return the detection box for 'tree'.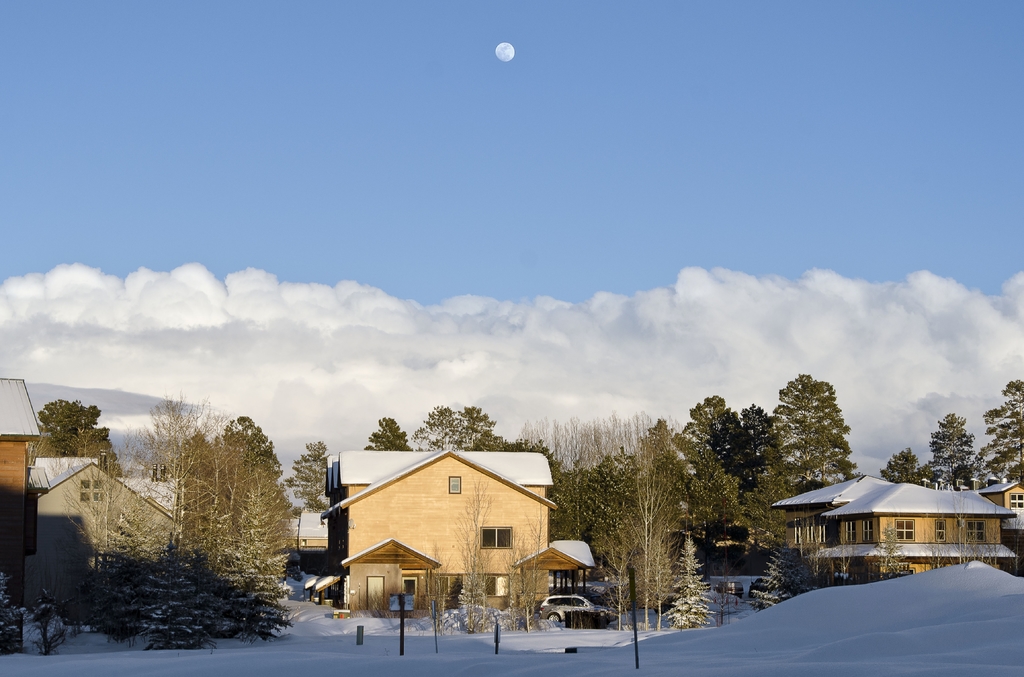
(x1=365, y1=415, x2=413, y2=454).
